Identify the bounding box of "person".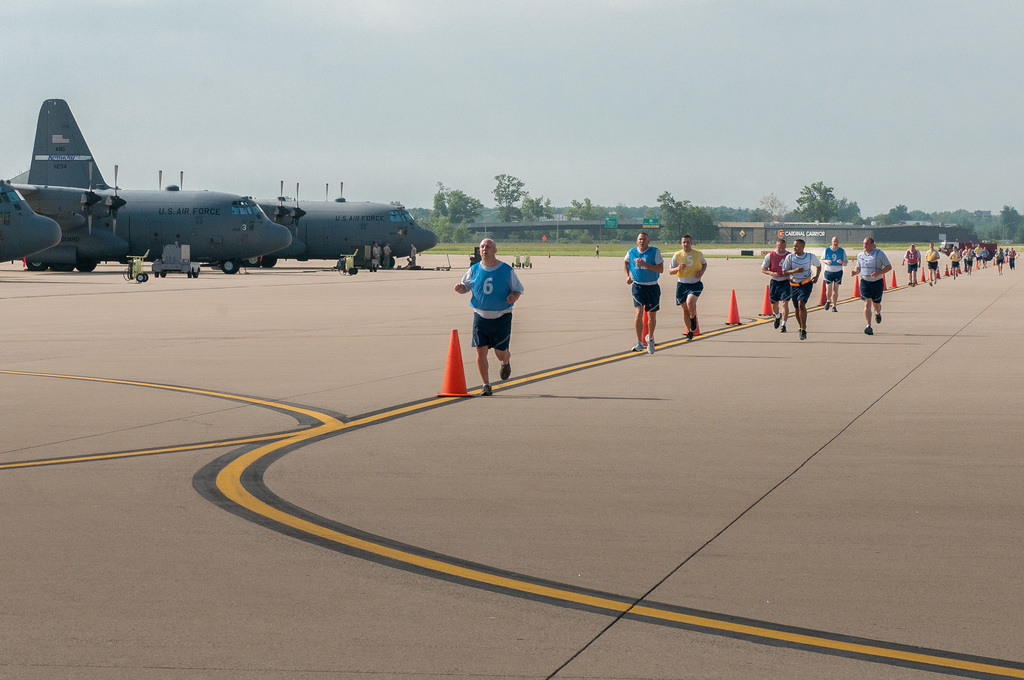
pyautogui.locateOnScreen(852, 235, 893, 335).
